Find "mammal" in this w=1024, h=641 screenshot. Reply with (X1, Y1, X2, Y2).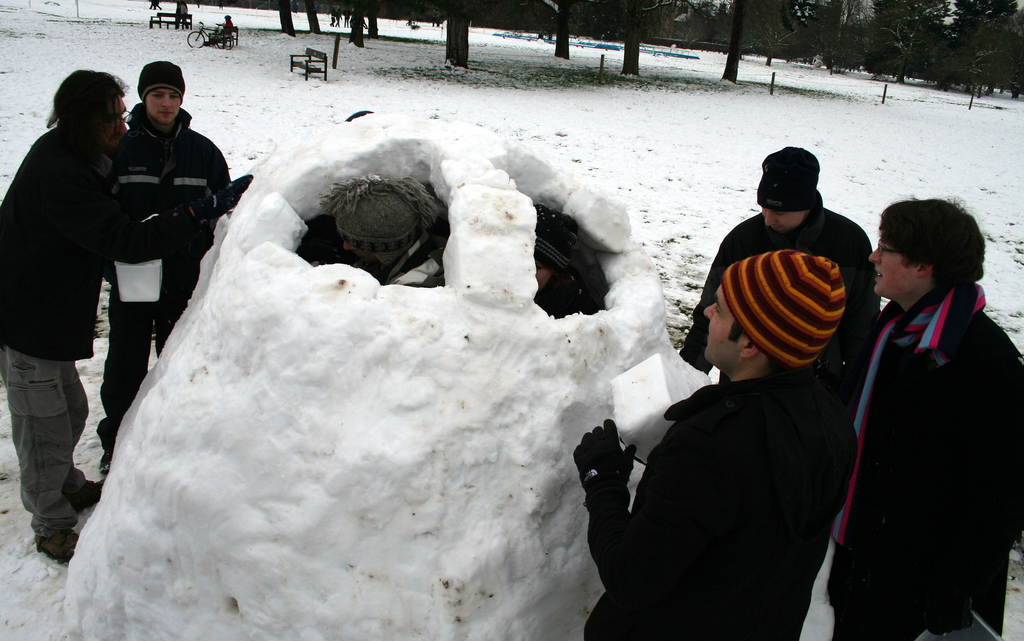
(214, 13, 236, 30).
